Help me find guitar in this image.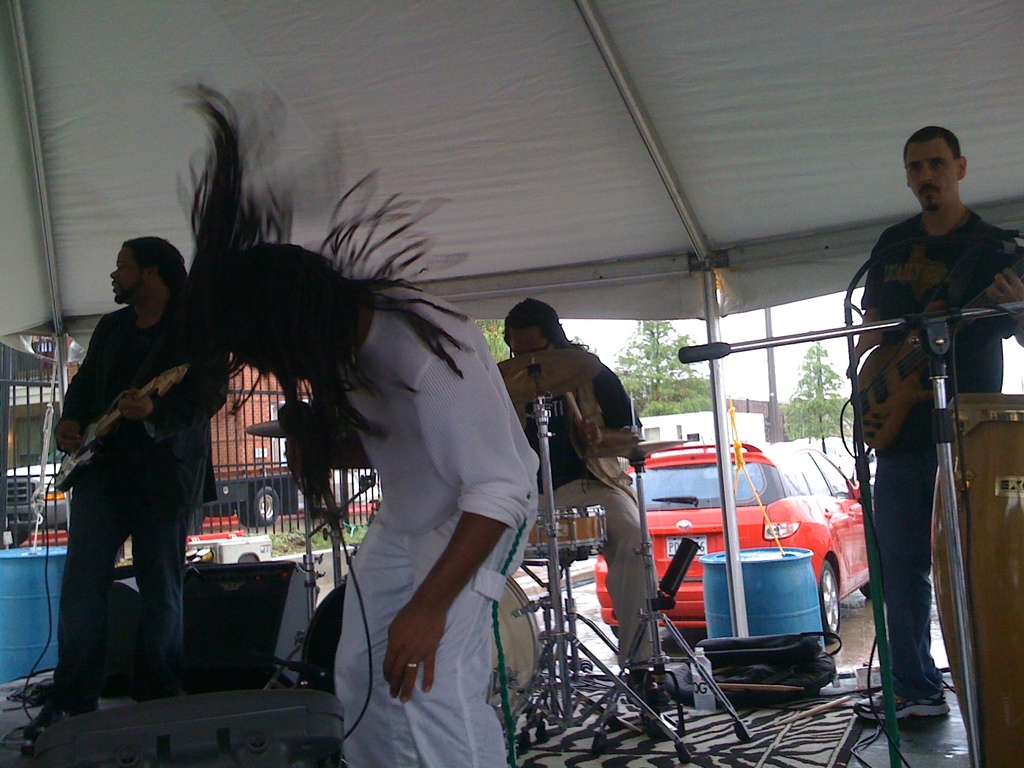
Found it: crop(849, 218, 1023, 456).
